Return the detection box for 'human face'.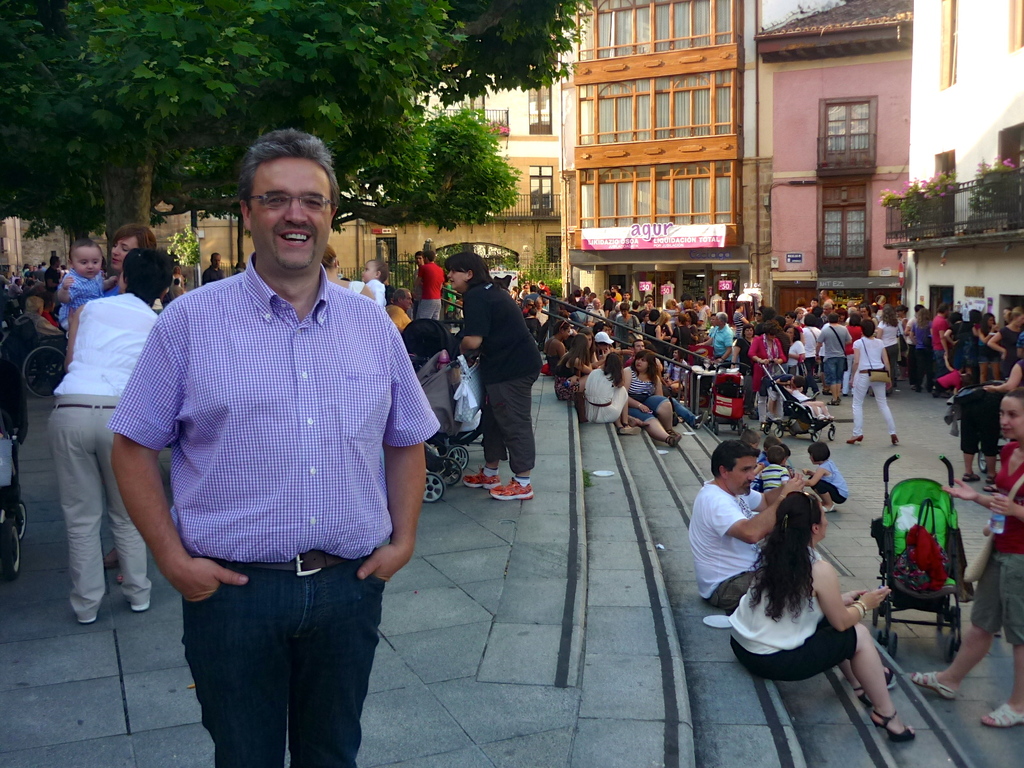
{"left": 767, "top": 333, "right": 774, "bottom": 341}.
